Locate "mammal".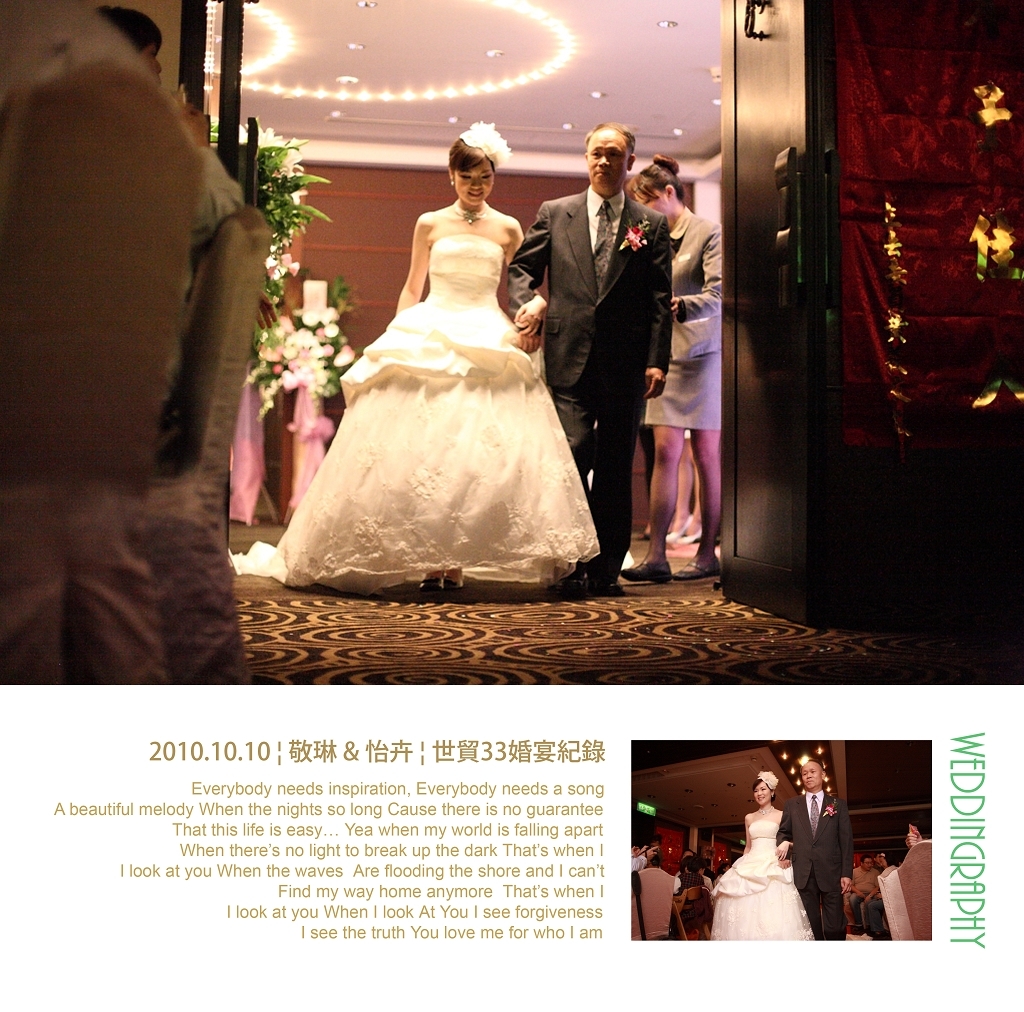
Bounding box: pyautogui.locateOnScreen(850, 853, 878, 930).
